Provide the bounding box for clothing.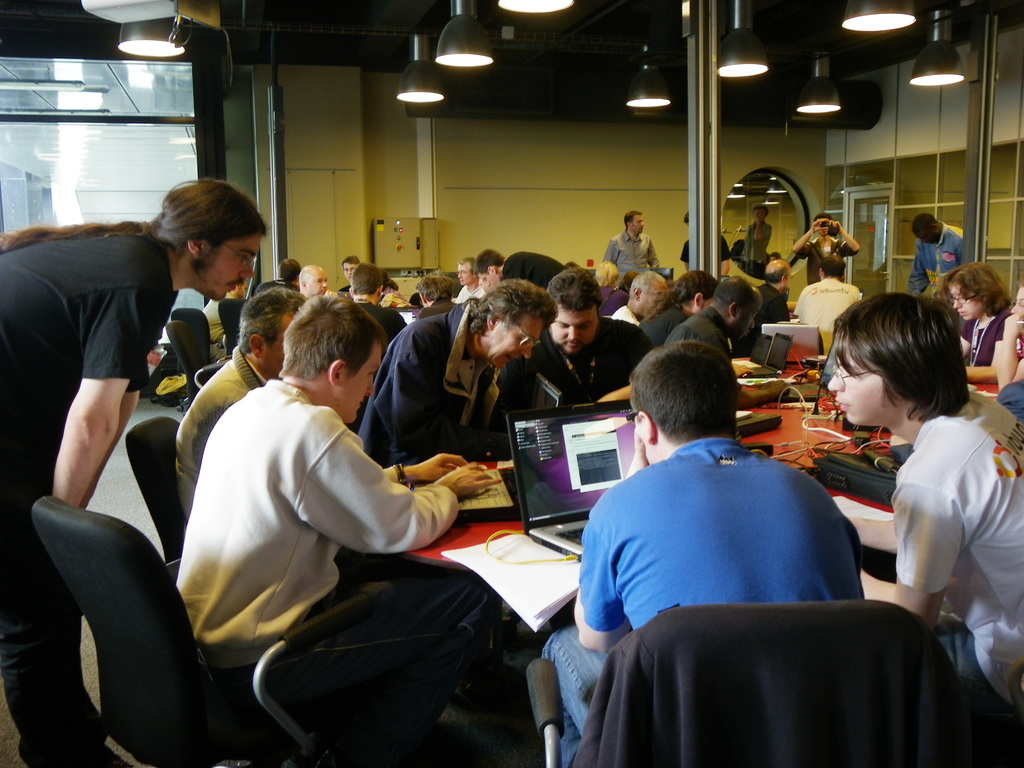
locate(596, 216, 671, 287).
